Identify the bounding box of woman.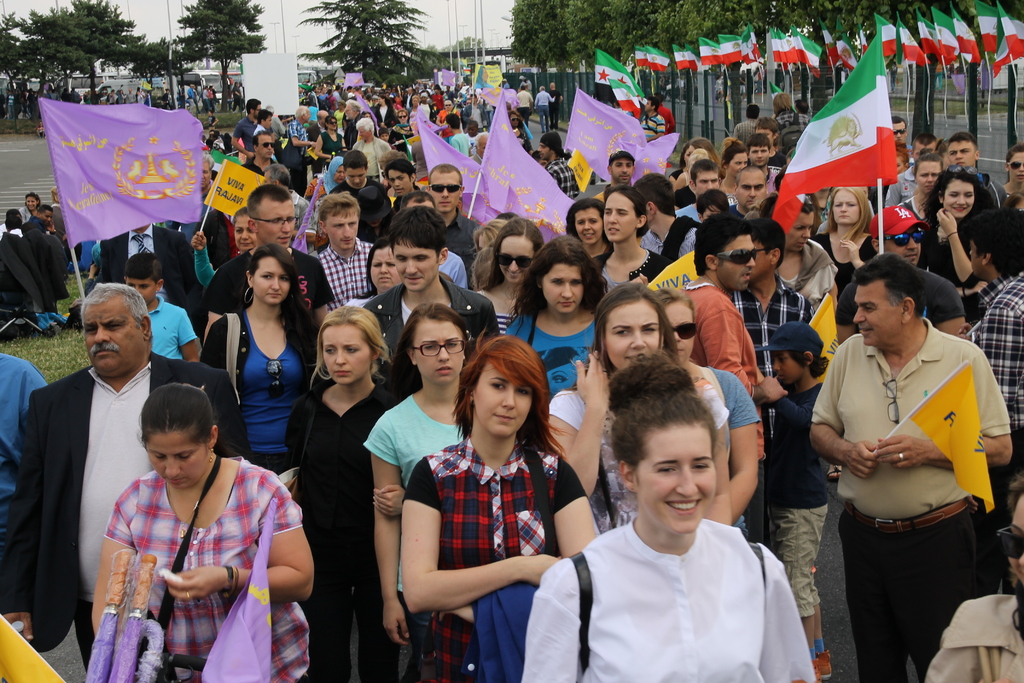
(left=17, top=192, right=42, bottom=226).
